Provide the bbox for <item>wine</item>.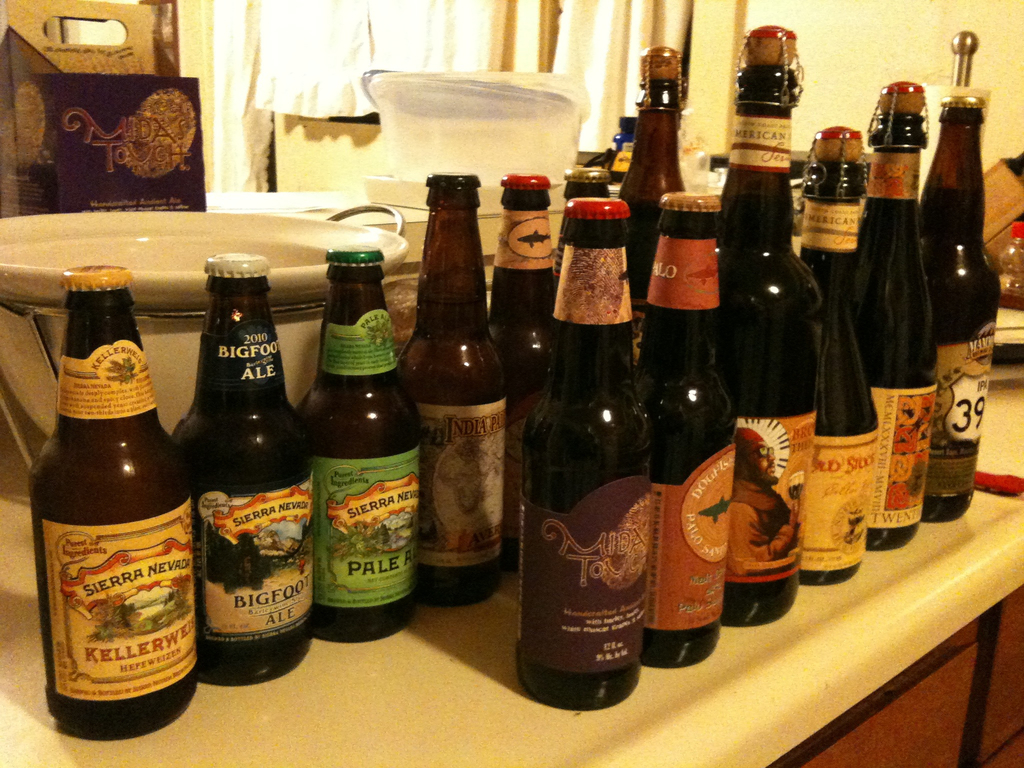
x1=390, y1=177, x2=502, y2=604.
